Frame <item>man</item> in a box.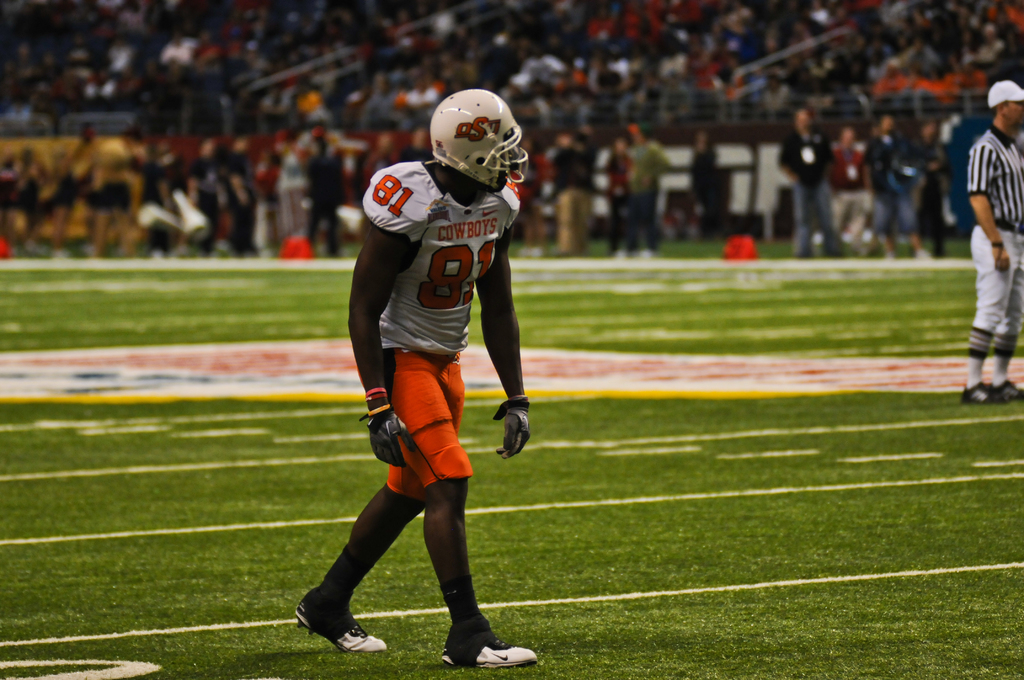
774:108:847:261.
